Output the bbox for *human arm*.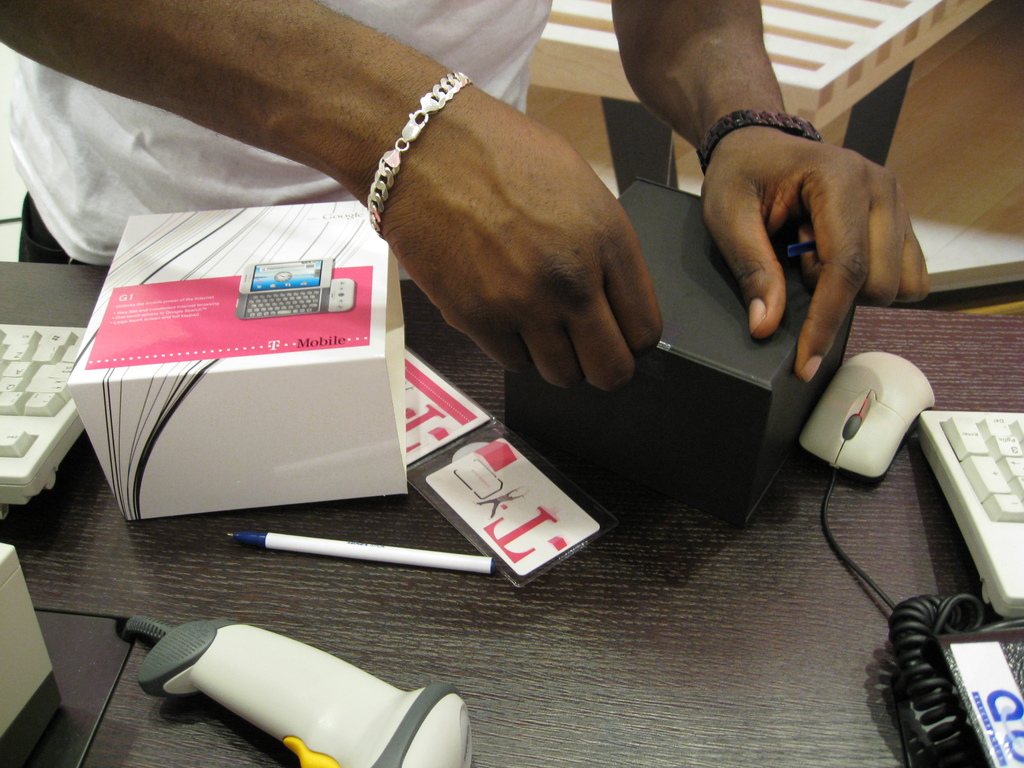
{"left": 0, "top": 0, "right": 692, "bottom": 393}.
